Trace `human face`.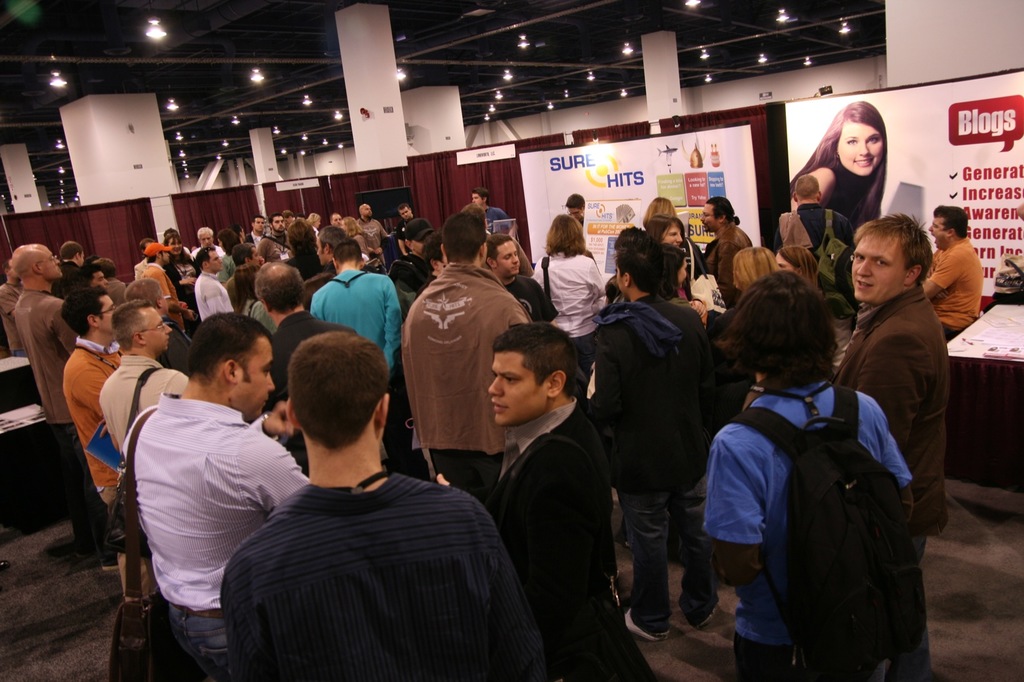
Traced to 97/294/115/333.
